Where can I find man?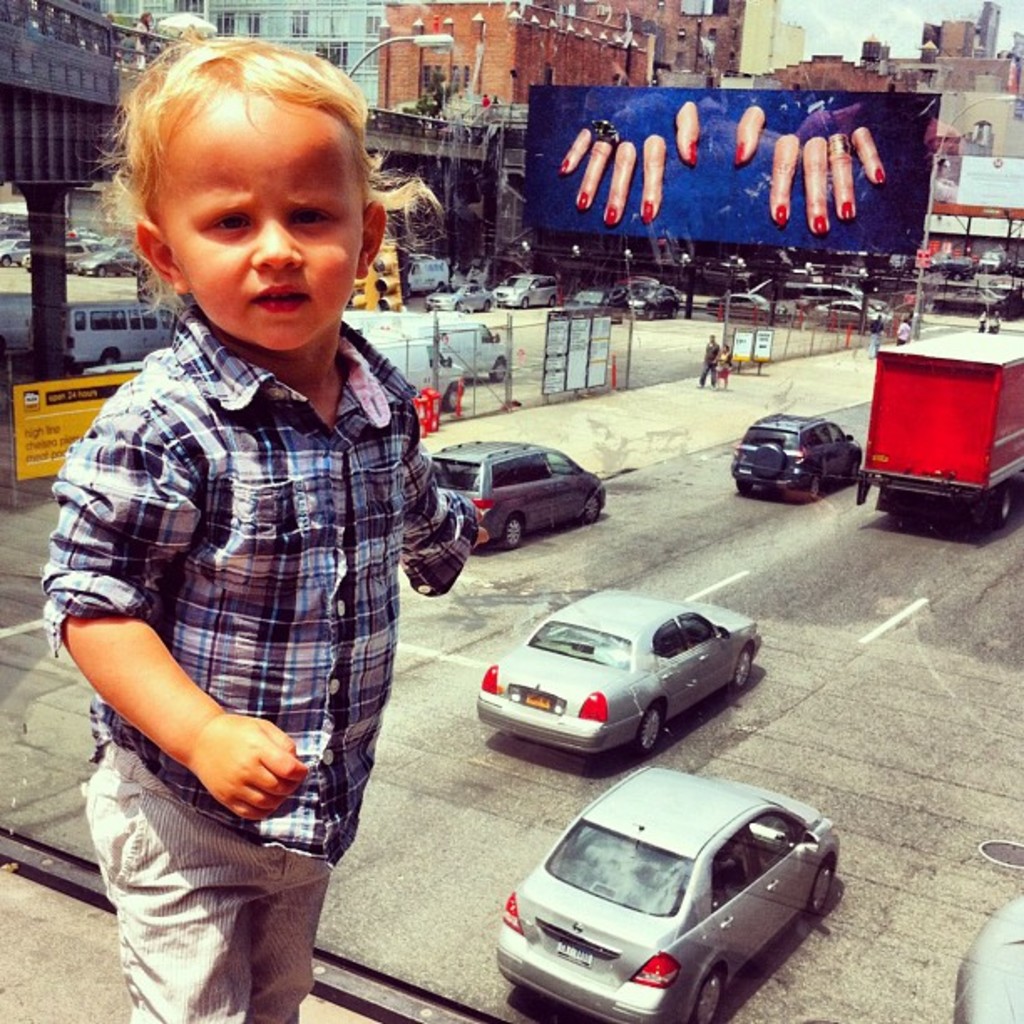
You can find it at bbox=(699, 333, 721, 383).
